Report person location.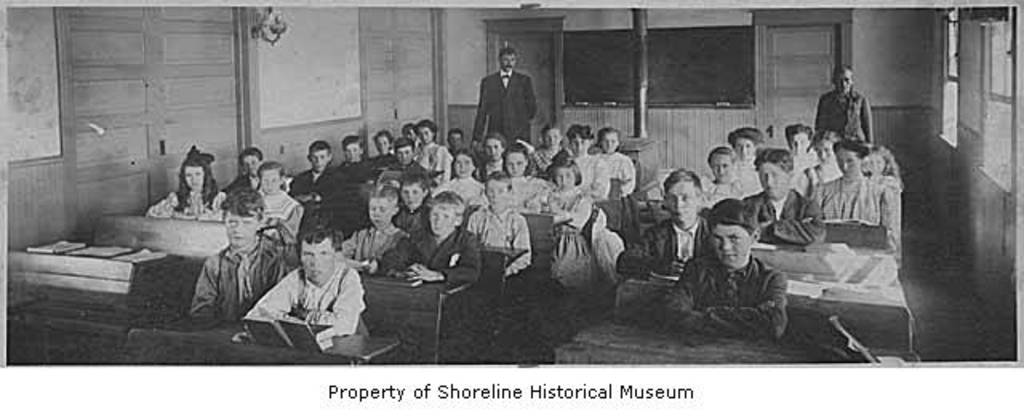
Report: 285:147:338:230.
